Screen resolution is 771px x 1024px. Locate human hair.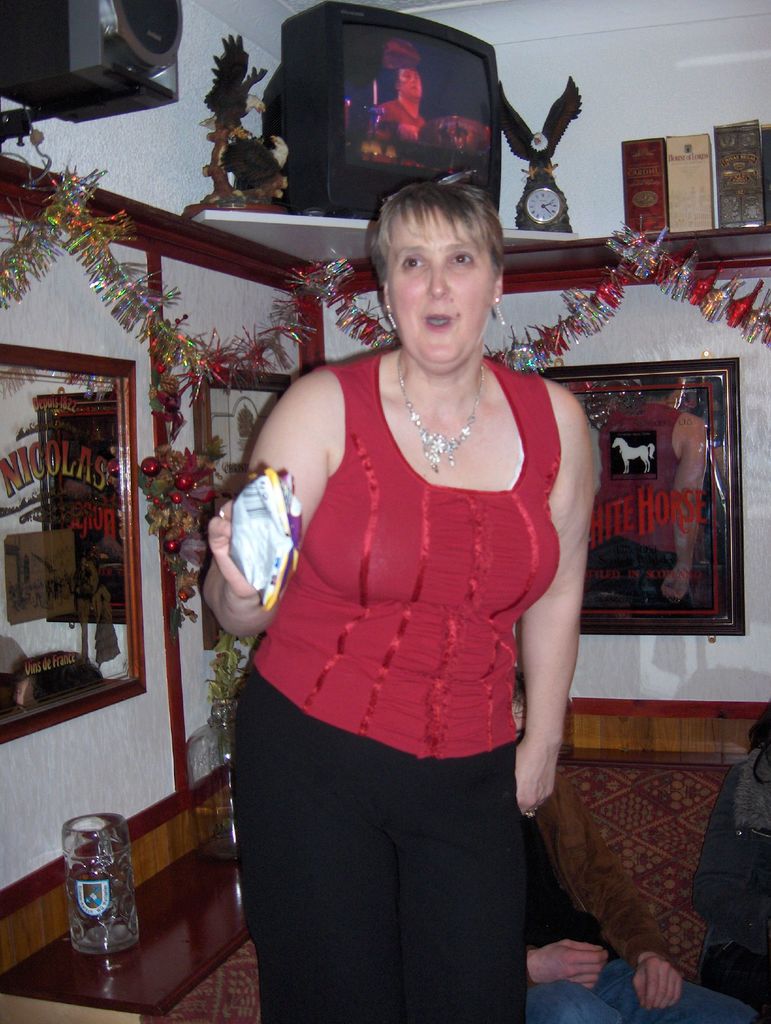
detection(372, 168, 501, 284).
